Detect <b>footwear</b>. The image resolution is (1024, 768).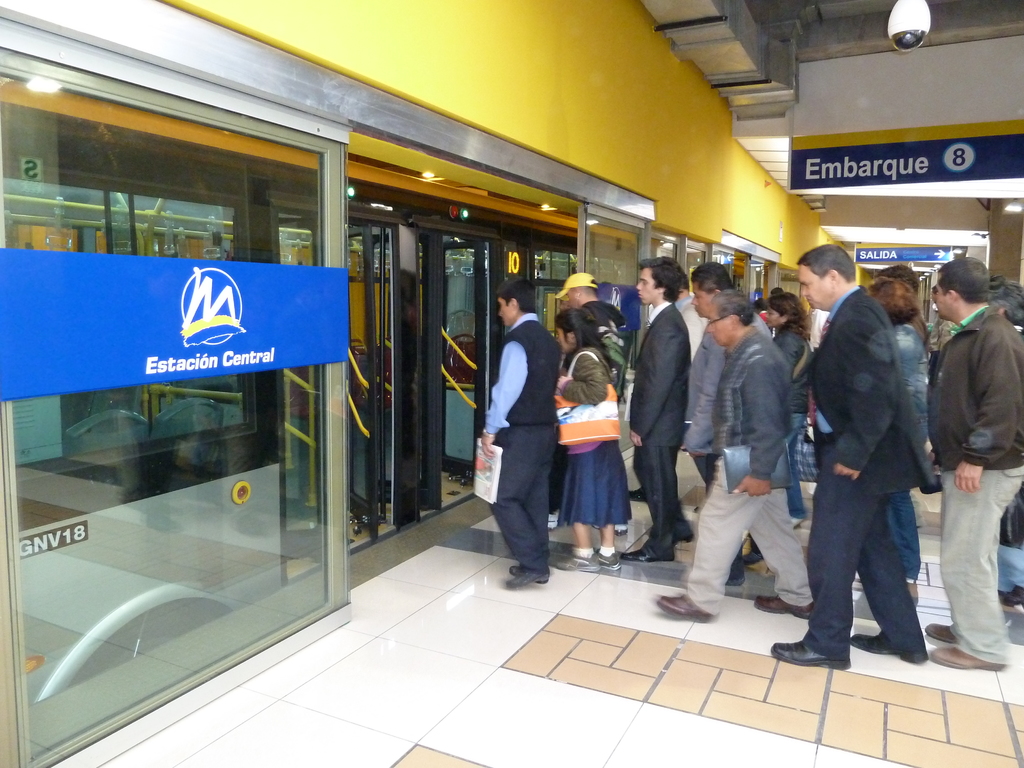
(x1=851, y1=634, x2=923, y2=660).
